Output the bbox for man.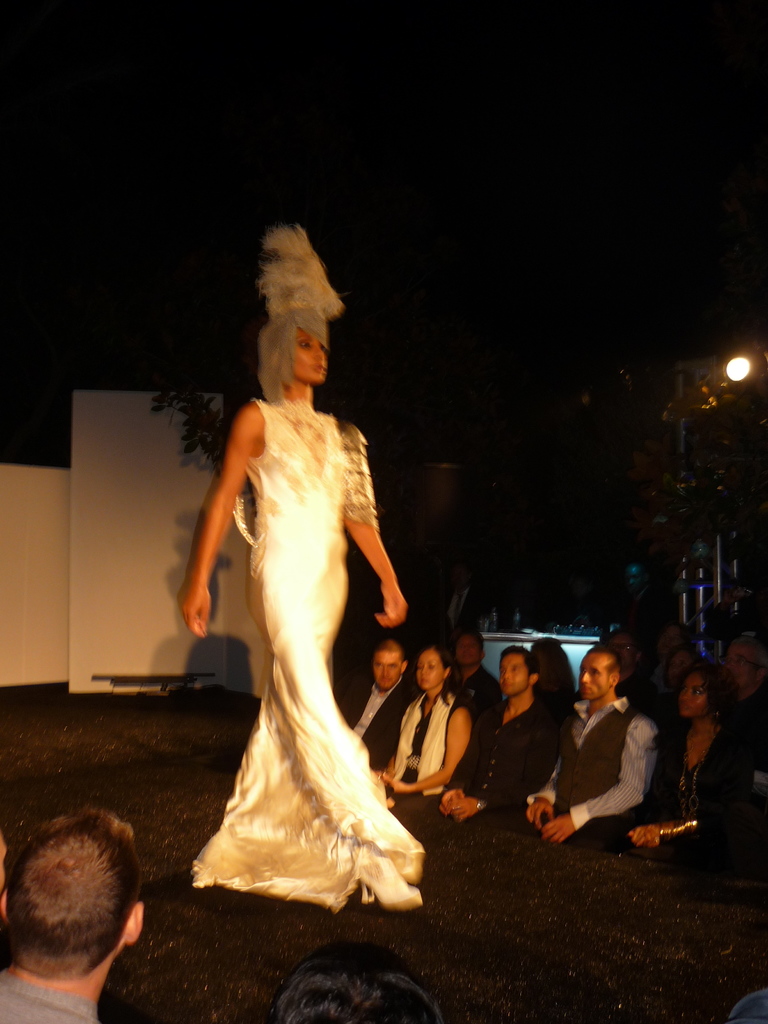
[454, 634, 503, 722].
